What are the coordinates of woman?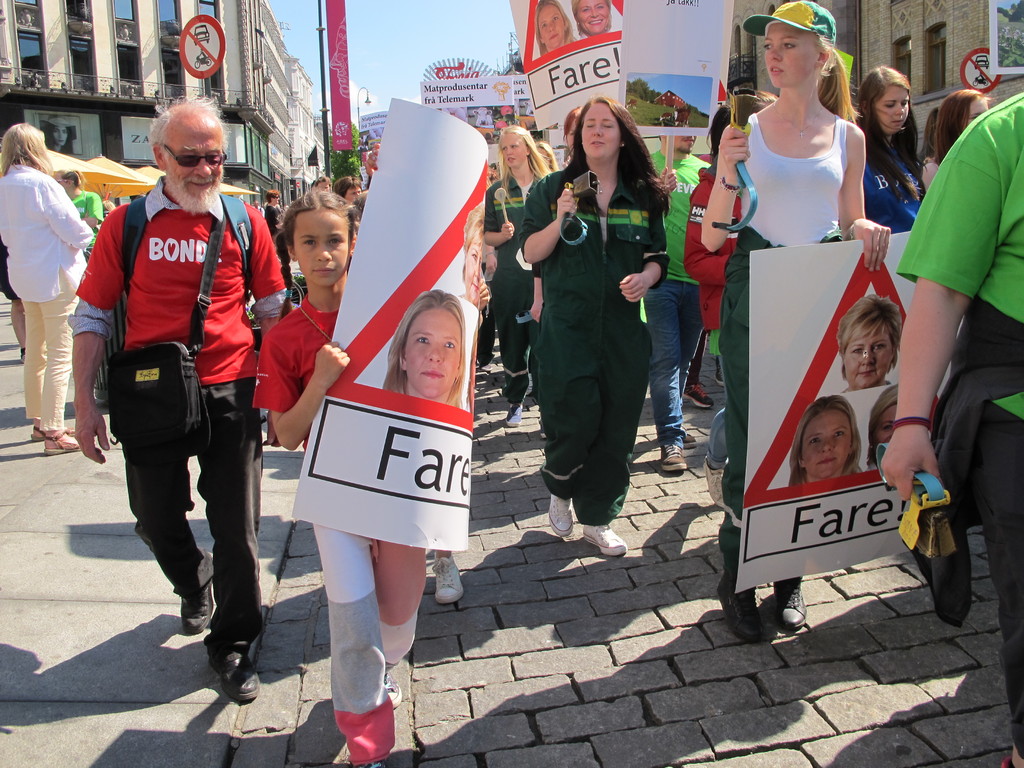
bbox=[477, 119, 559, 428].
